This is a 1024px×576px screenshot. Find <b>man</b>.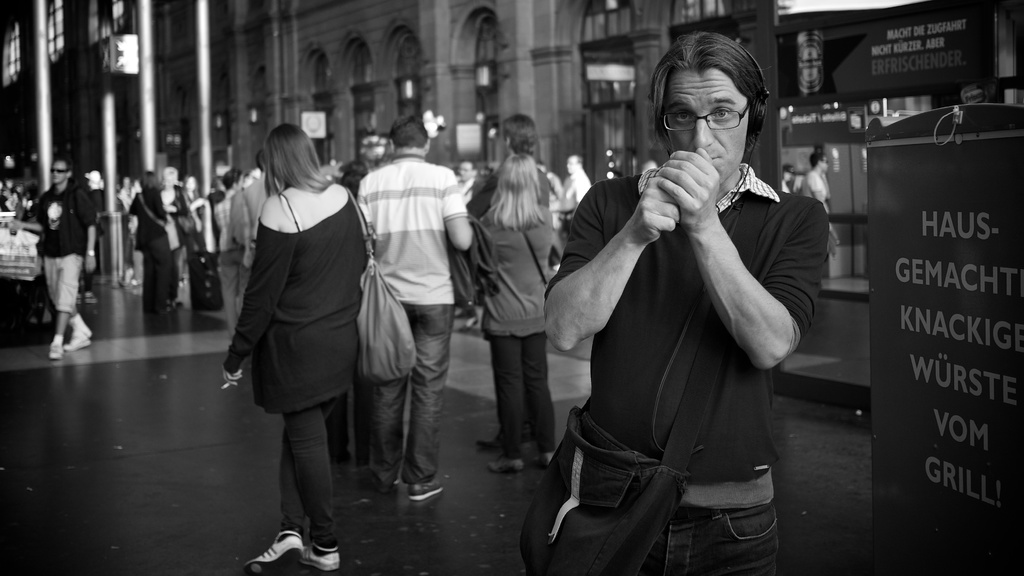
Bounding box: x1=538 y1=32 x2=829 y2=559.
